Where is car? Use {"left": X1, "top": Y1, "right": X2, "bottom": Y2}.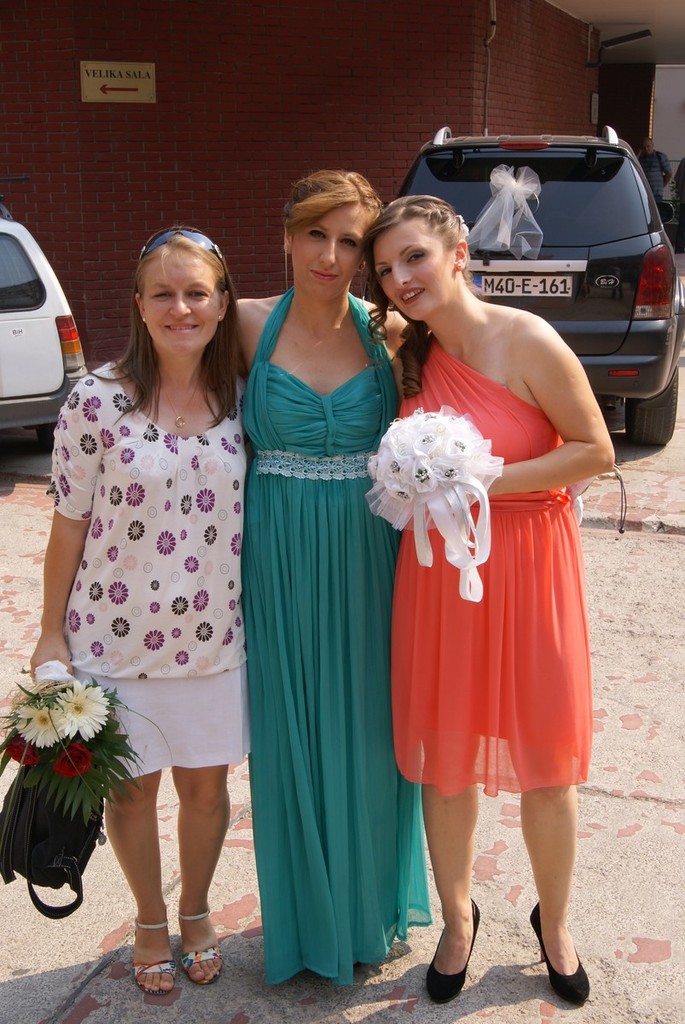
{"left": 0, "top": 206, "right": 85, "bottom": 457}.
